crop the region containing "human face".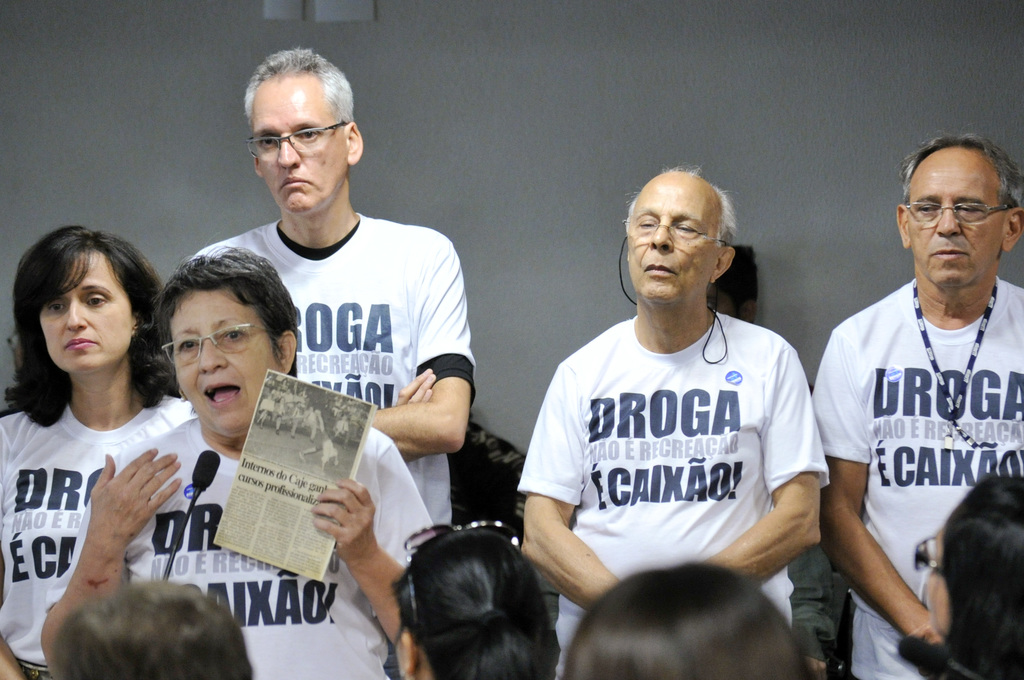
Crop region: bbox(625, 164, 726, 315).
